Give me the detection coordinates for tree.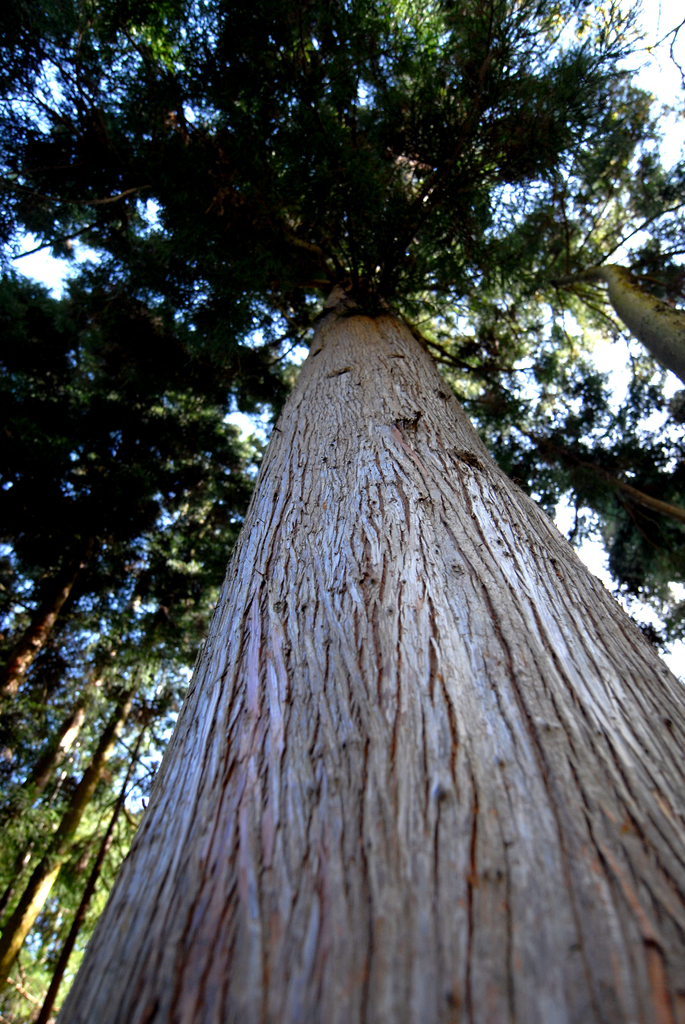
0,55,681,981.
